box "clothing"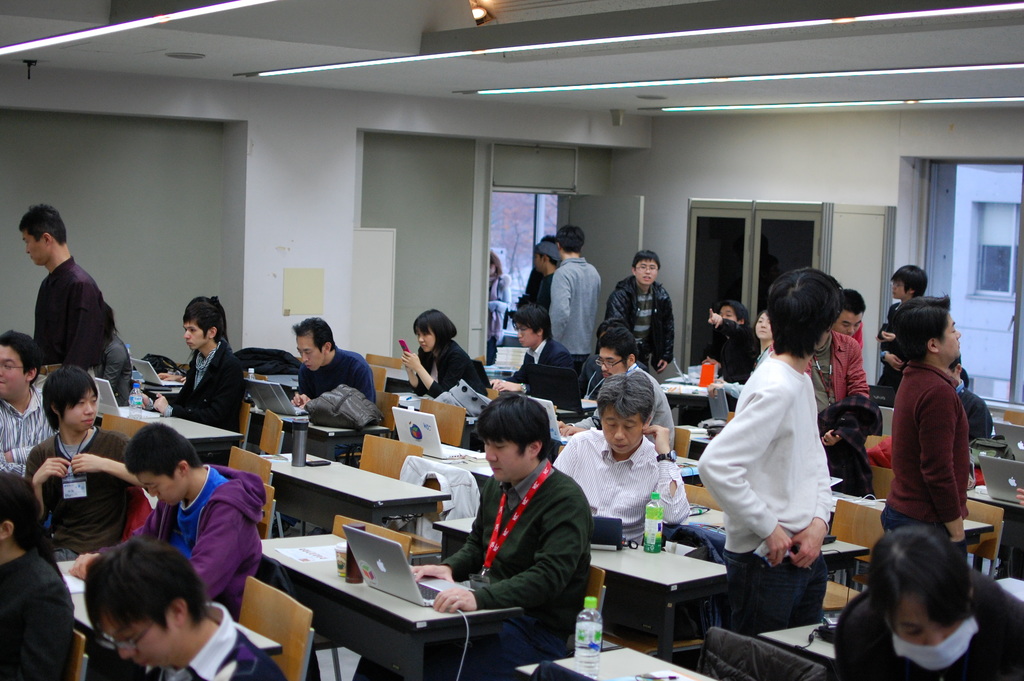
pyautogui.locateOnScreen(602, 271, 679, 369)
